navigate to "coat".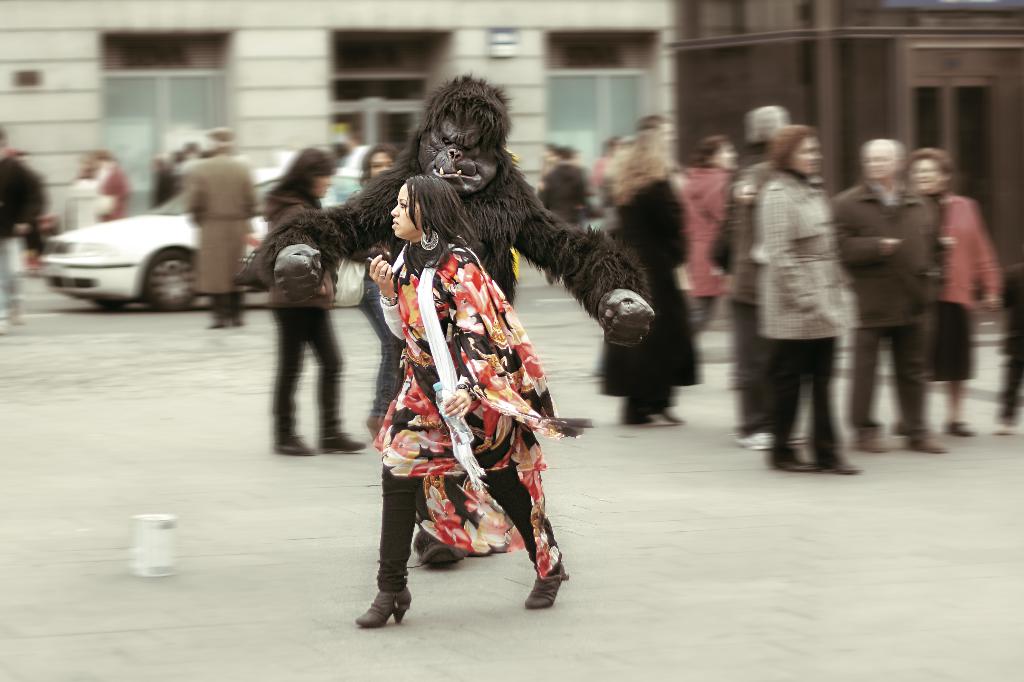
Navigation target: BBox(934, 182, 1001, 335).
